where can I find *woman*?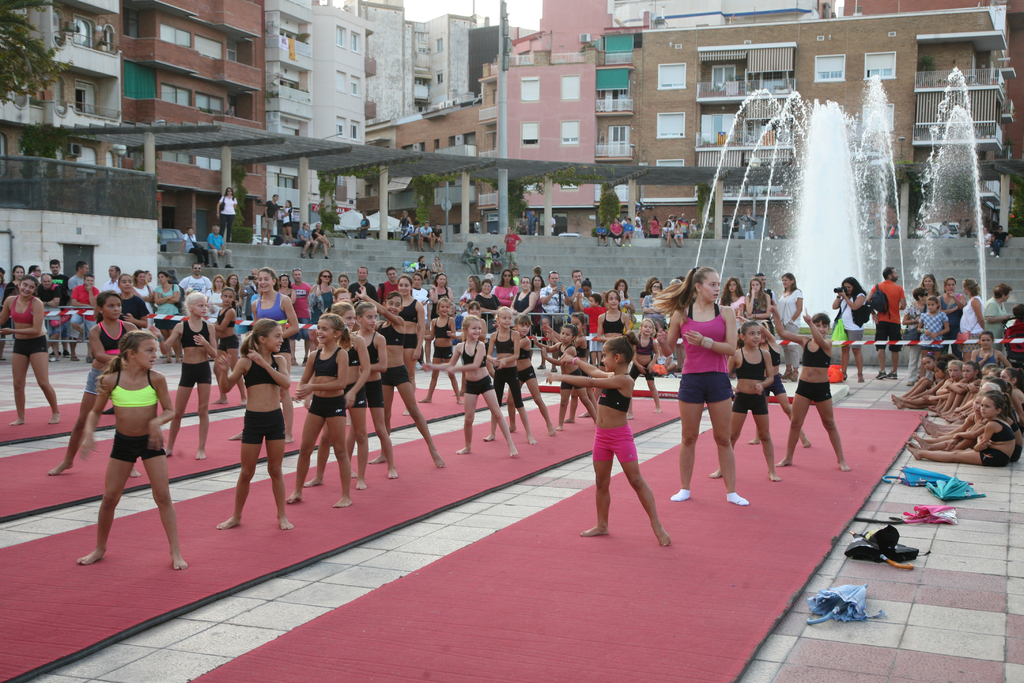
You can find it at (428, 262, 451, 329).
